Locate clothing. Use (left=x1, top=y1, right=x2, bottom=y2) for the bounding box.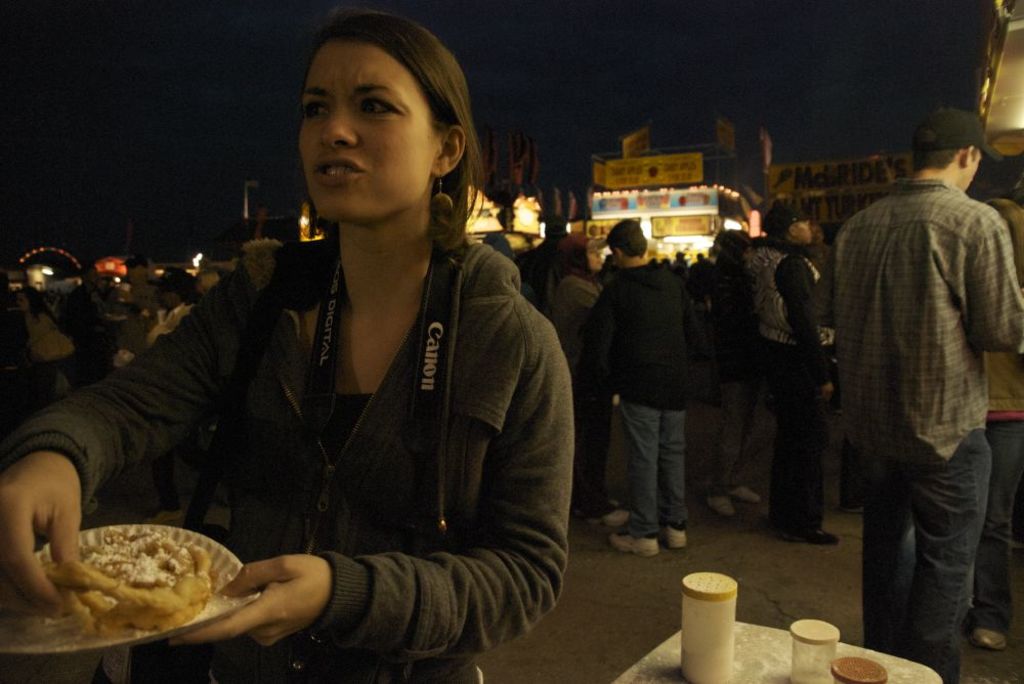
(left=754, top=241, right=835, bottom=527).
